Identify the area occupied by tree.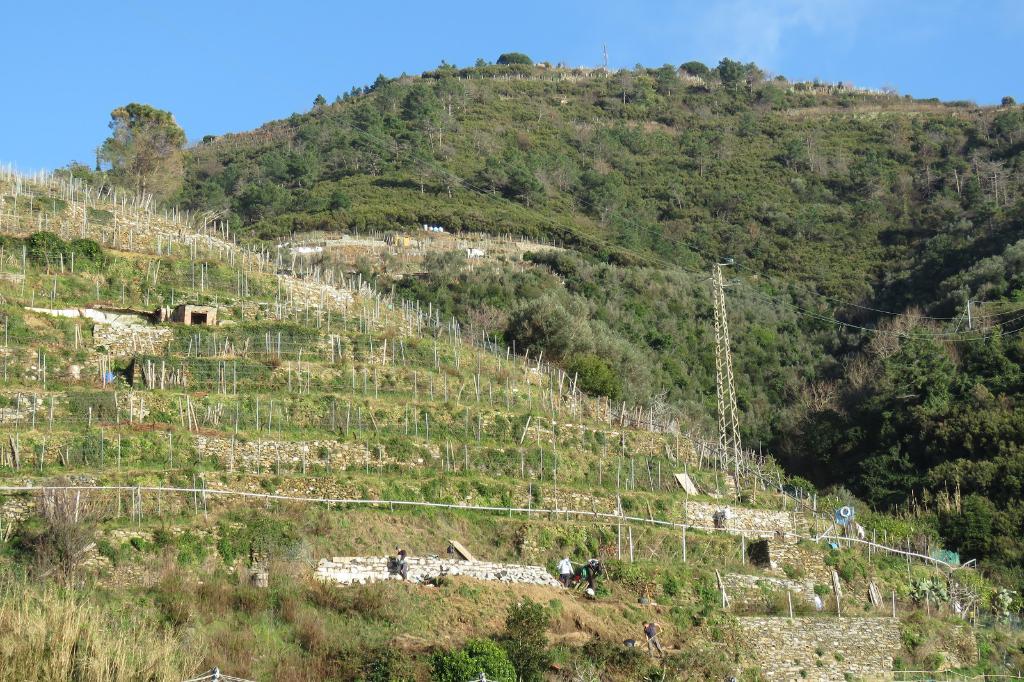
Area: locate(881, 314, 956, 419).
